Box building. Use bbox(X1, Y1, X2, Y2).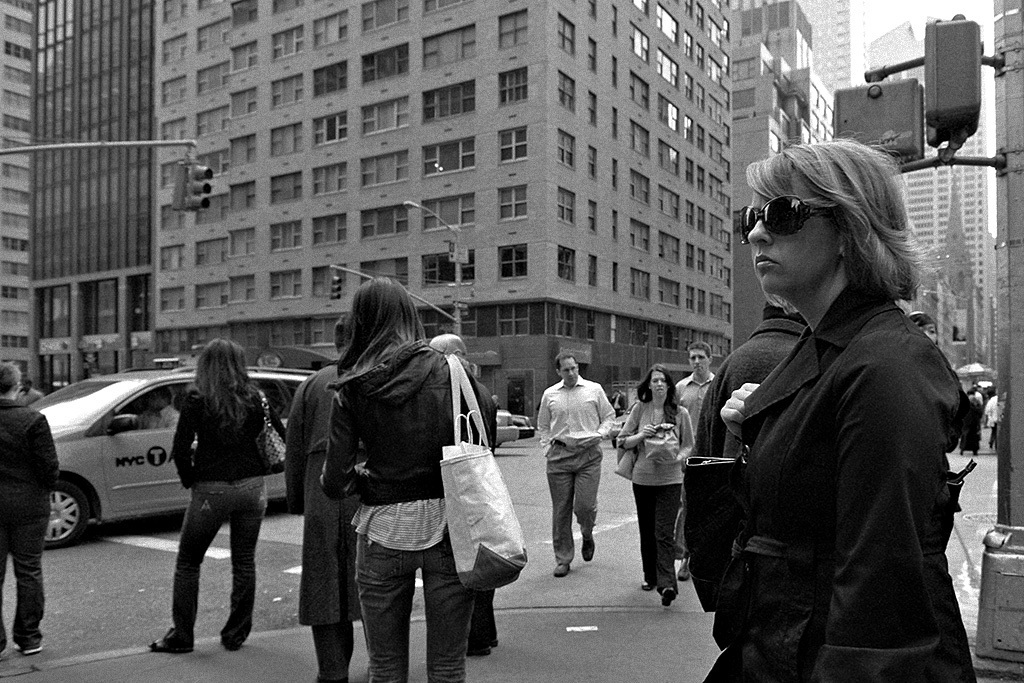
bbox(865, 17, 997, 369).
